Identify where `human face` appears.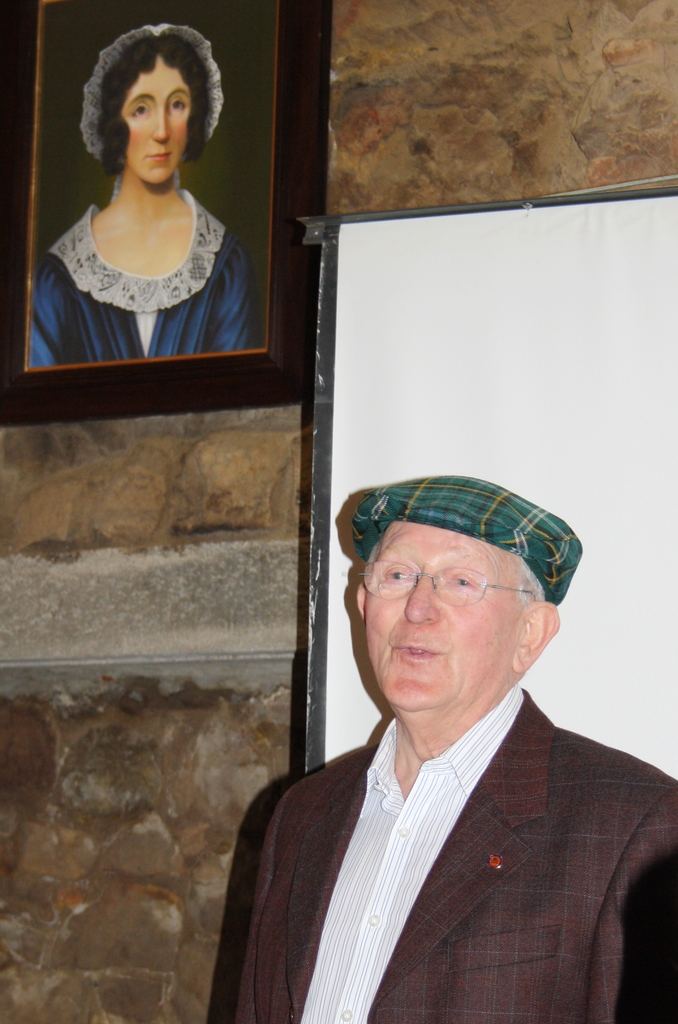
Appears at detection(364, 519, 524, 710).
